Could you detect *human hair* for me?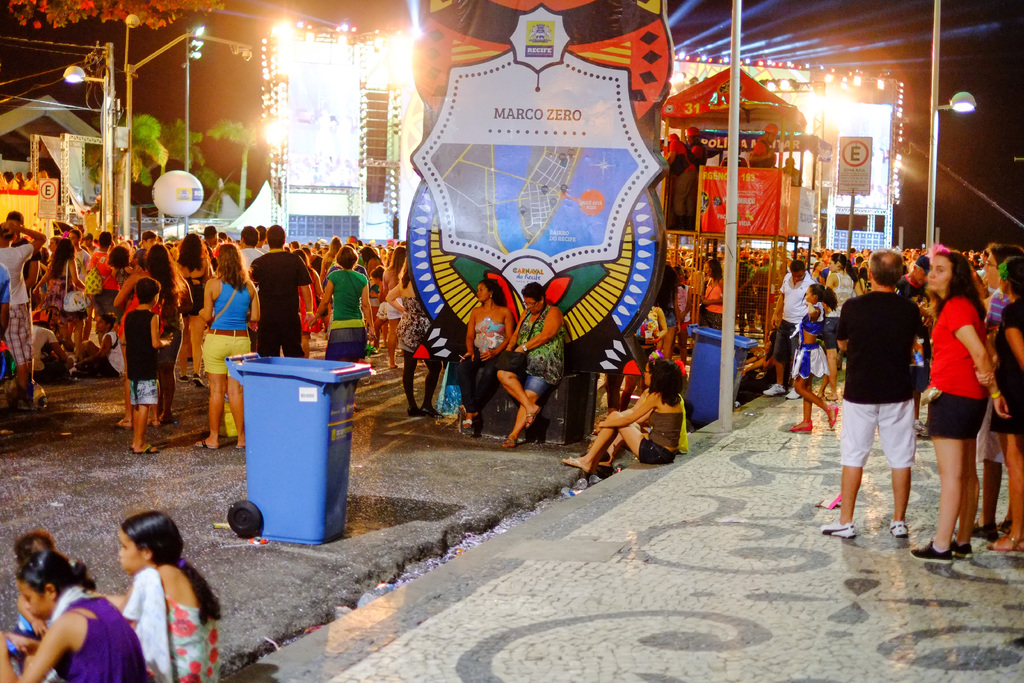
Detection result: (left=17, top=551, right=98, bottom=600).
